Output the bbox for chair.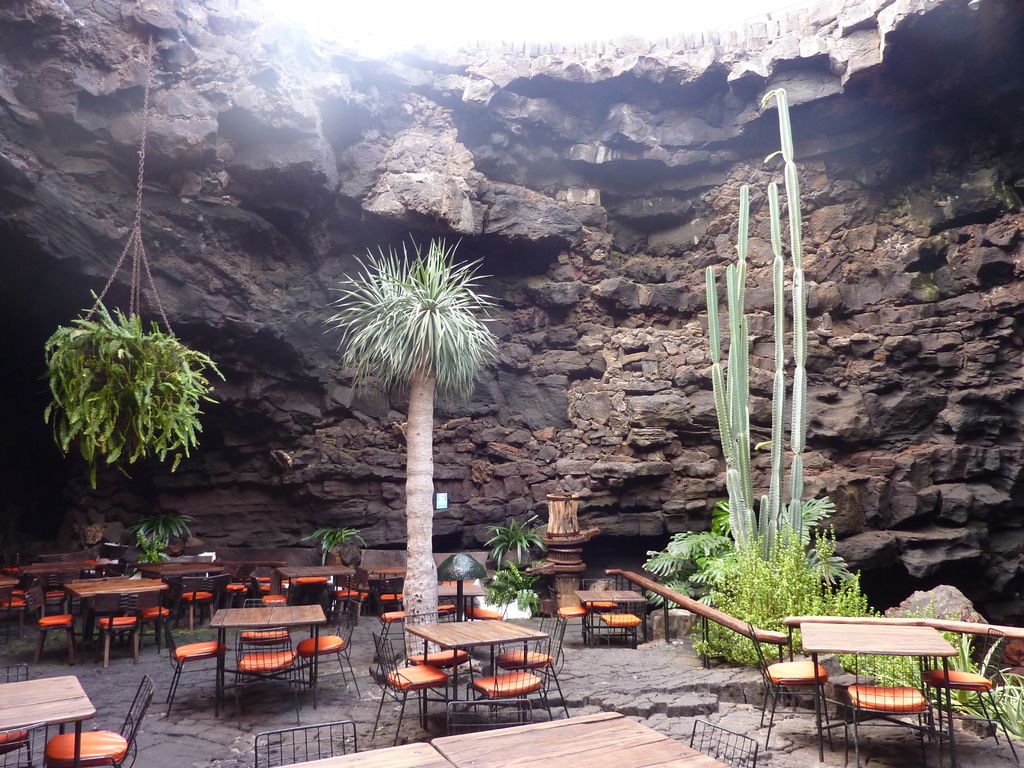
(496, 612, 570, 718).
